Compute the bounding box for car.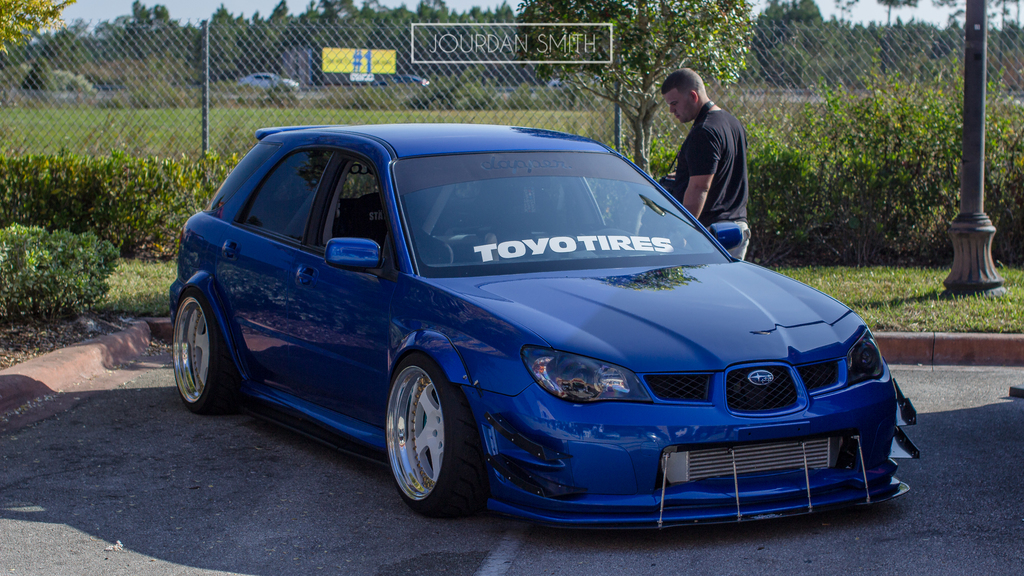
x1=385, y1=73, x2=428, y2=84.
